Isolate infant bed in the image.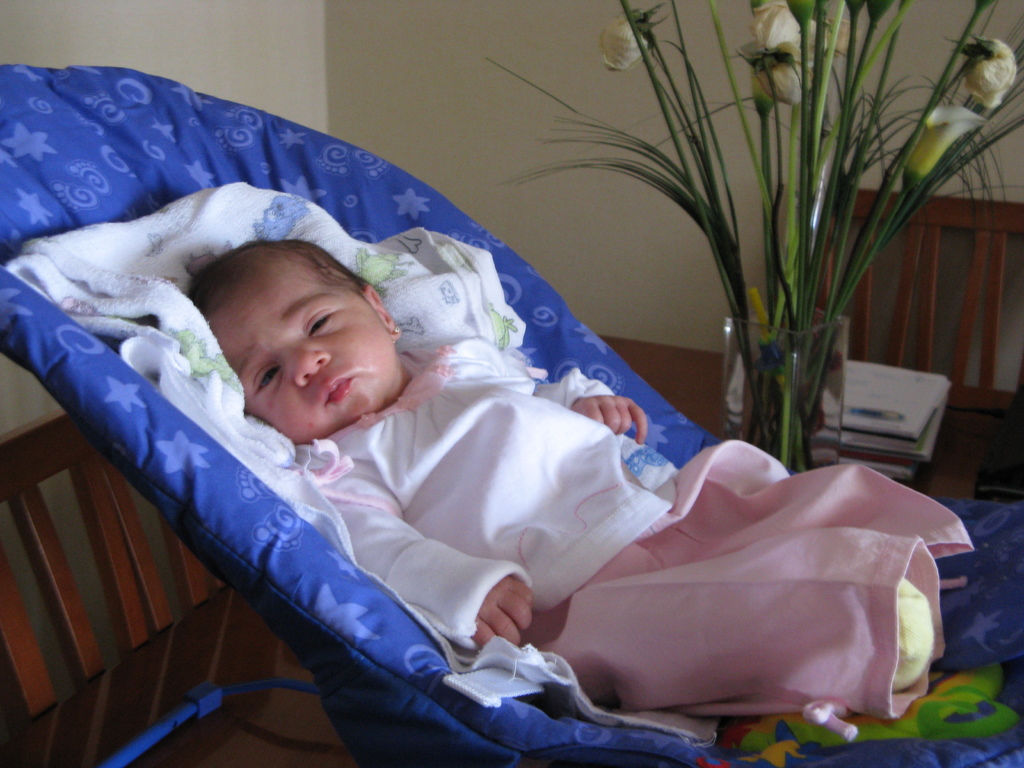
Isolated region: BBox(0, 64, 1023, 767).
